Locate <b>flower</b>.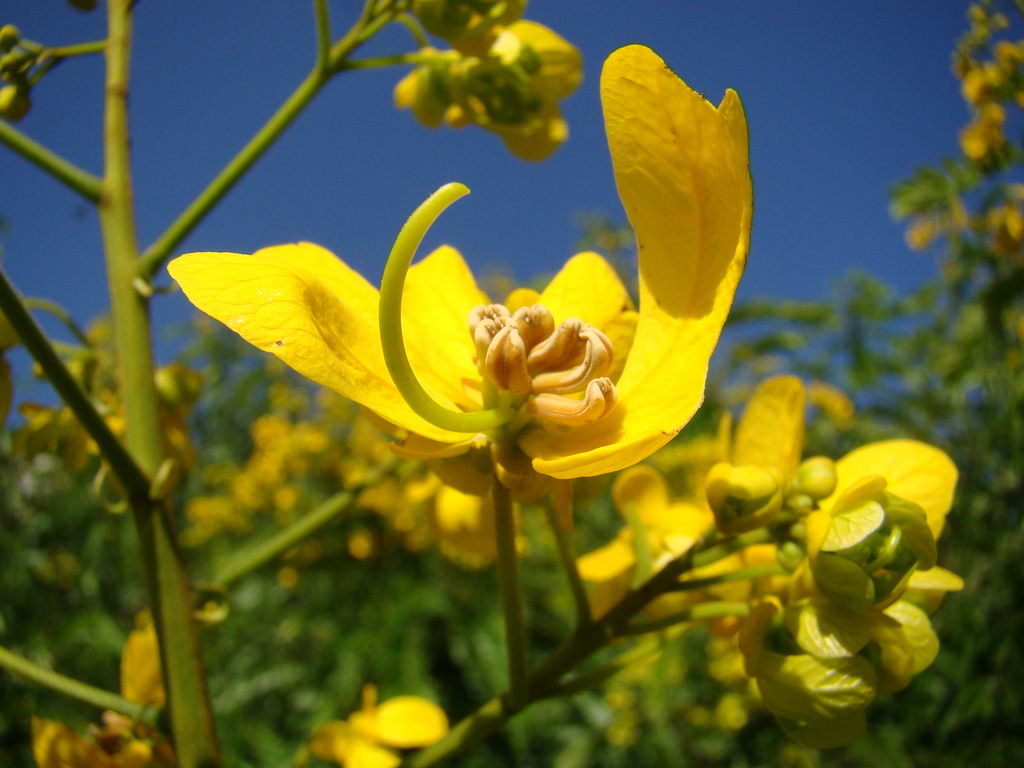
Bounding box: [992, 42, 1019, 77].
